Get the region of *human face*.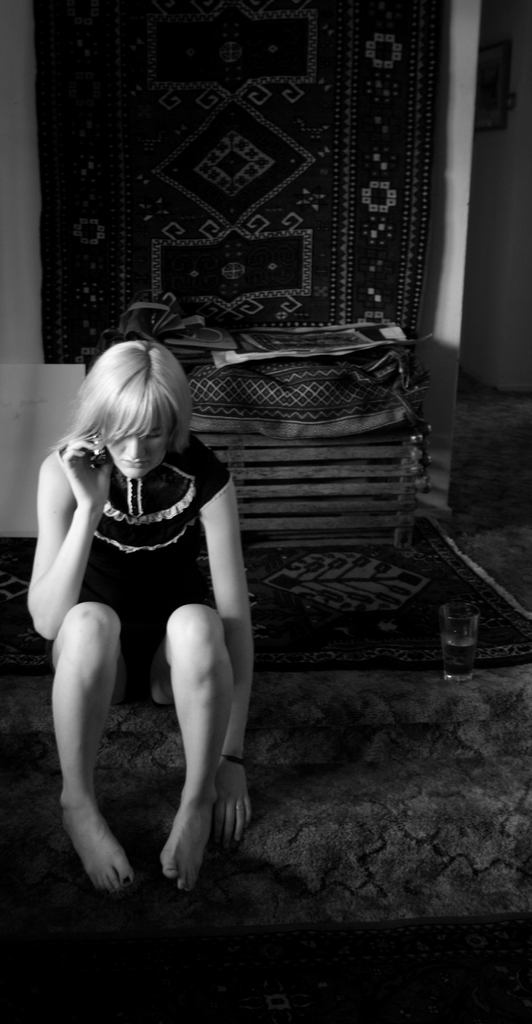
[x1=104, y1=414, x2=170, y2=480].
